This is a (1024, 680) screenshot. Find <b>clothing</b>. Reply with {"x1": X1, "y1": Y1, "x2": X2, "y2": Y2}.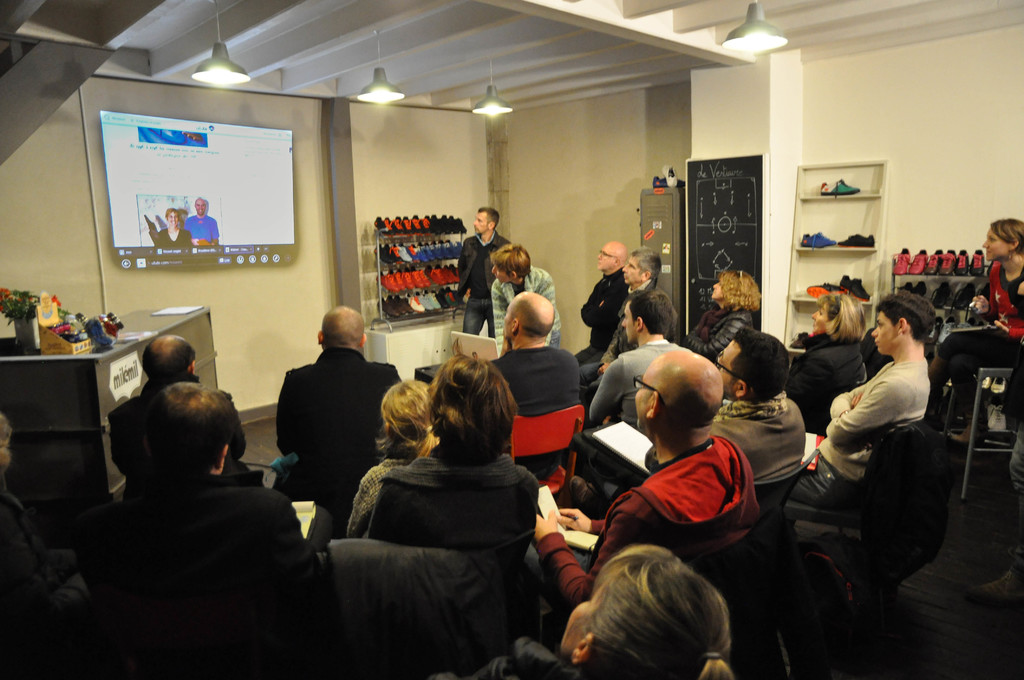
{"x1": 860, "y1": 325, "x2": 894, "y2": 371}.
